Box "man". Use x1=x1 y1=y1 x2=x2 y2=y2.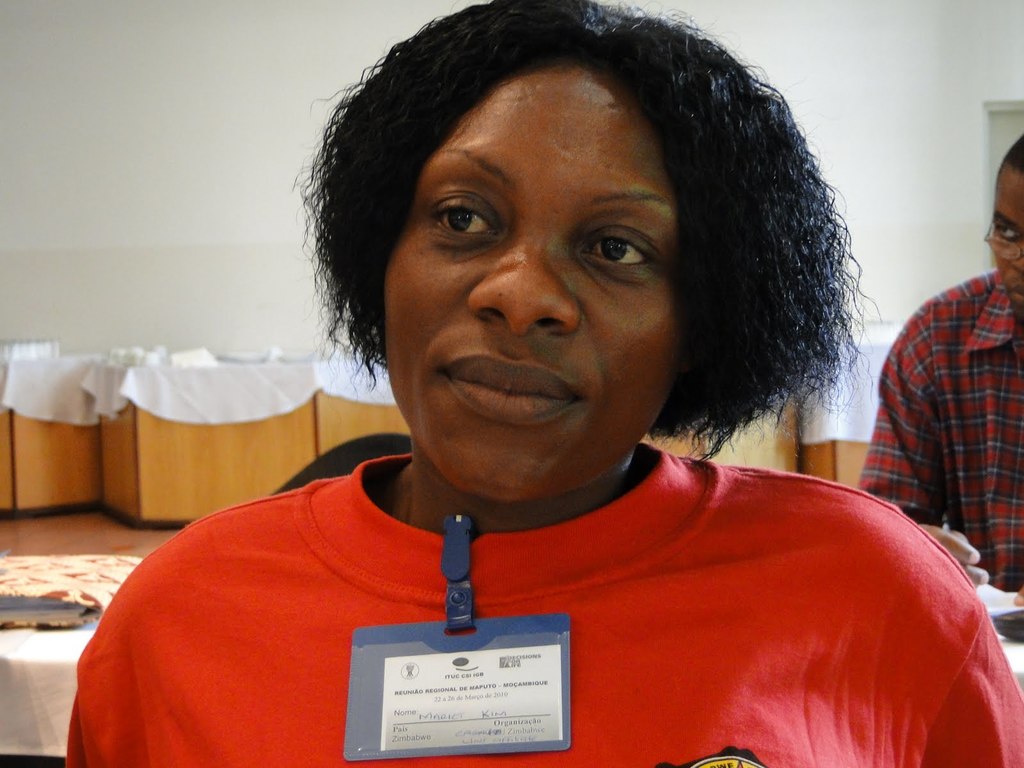
x1=846 y1=129 x2=1023 y2=618.
